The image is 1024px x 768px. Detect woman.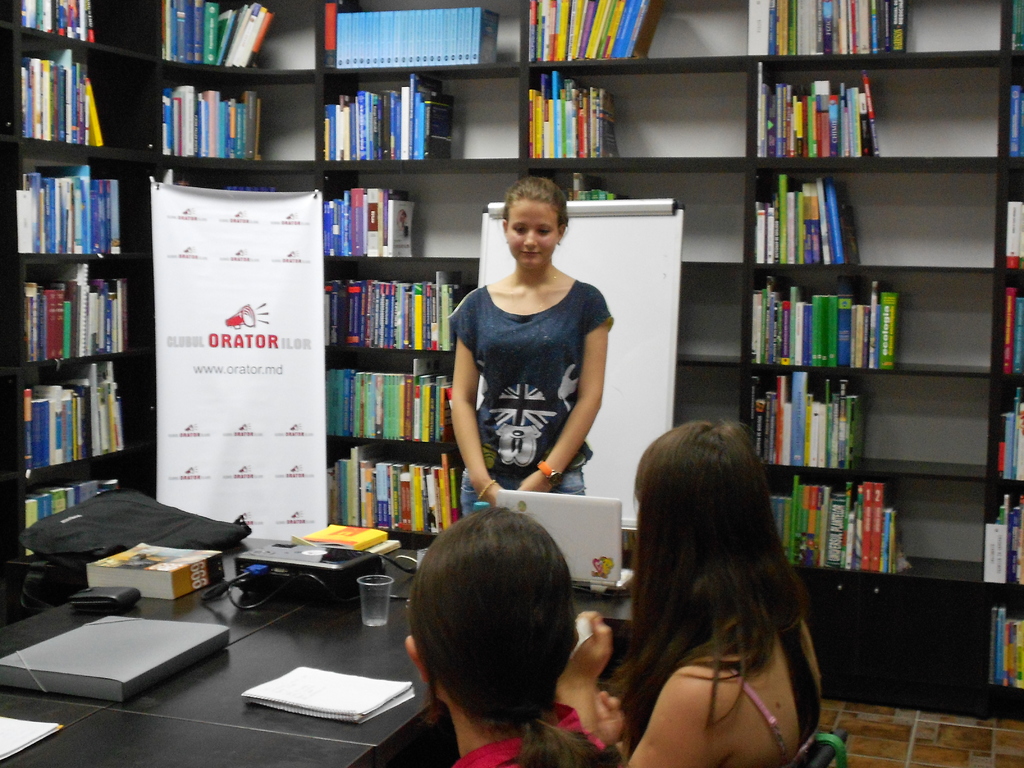
Detection: 584/405/845/767.
